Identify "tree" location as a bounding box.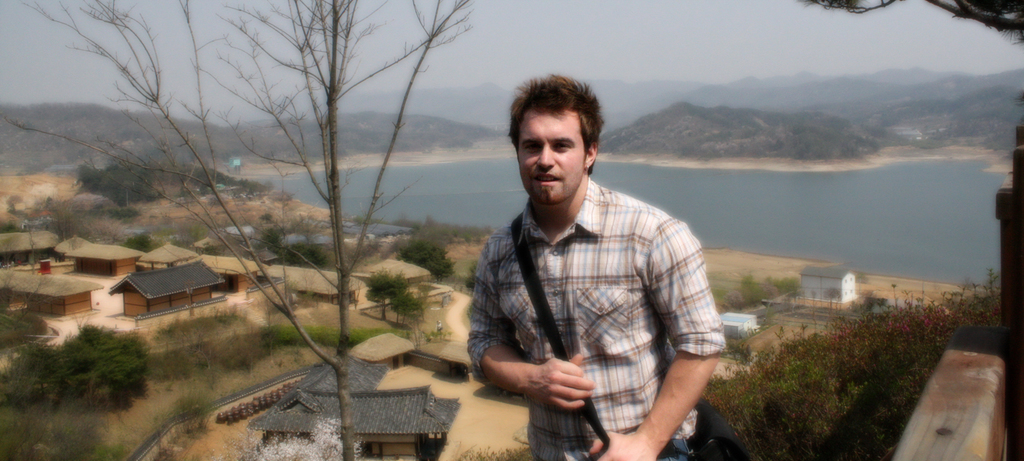
<bbox>280, 248, 334, 269</bbox>.
